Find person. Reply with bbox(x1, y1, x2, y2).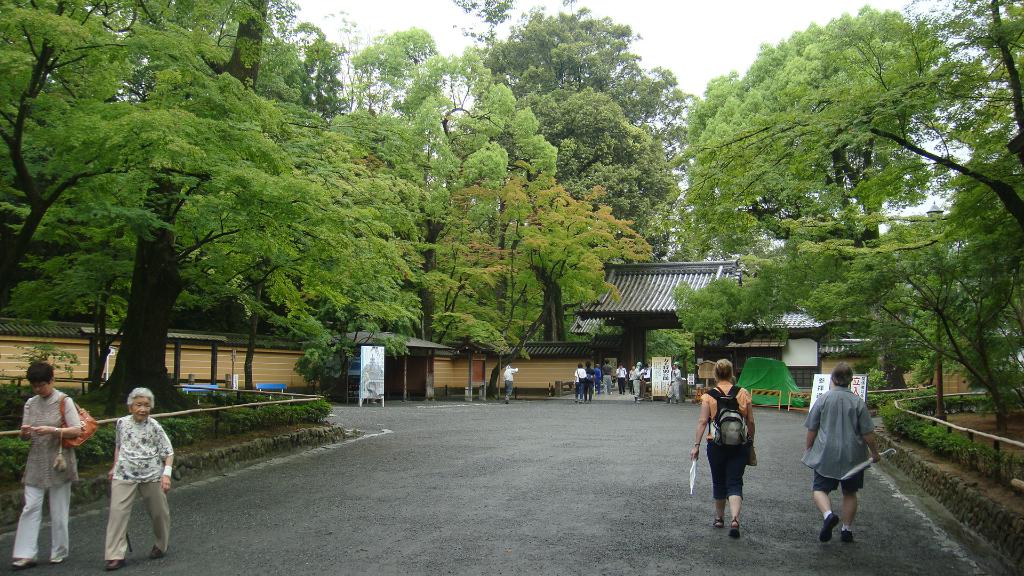
bbox(711, 359, 771, 536).
